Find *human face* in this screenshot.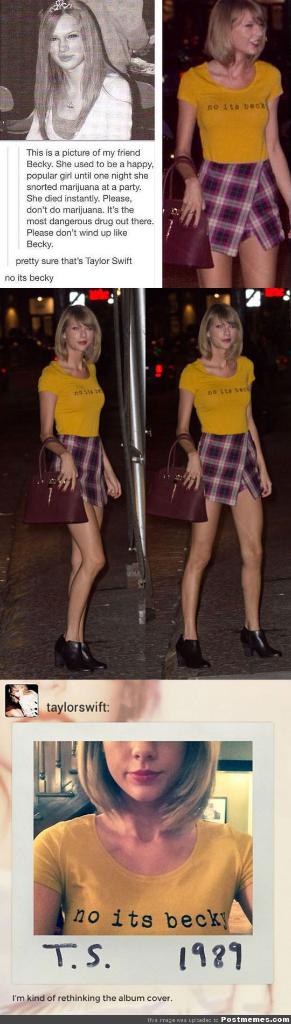
The bounding box for *human face* is <bbox>43, 13, 88, 64</bbox>.
